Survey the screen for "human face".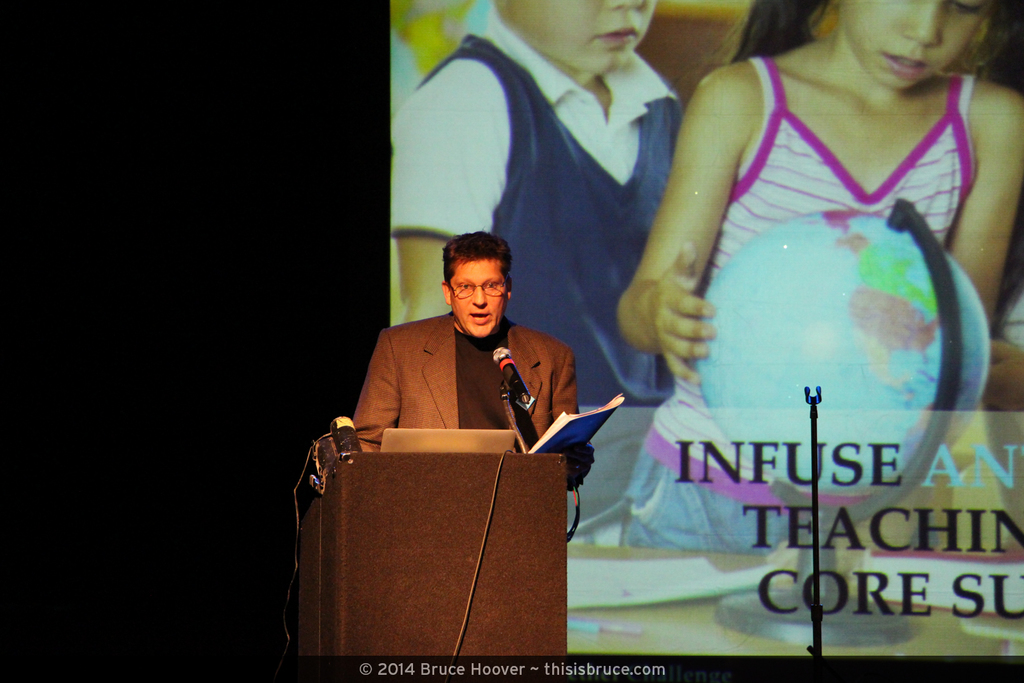
Survey found: box=[447, 257, 507, 337].
